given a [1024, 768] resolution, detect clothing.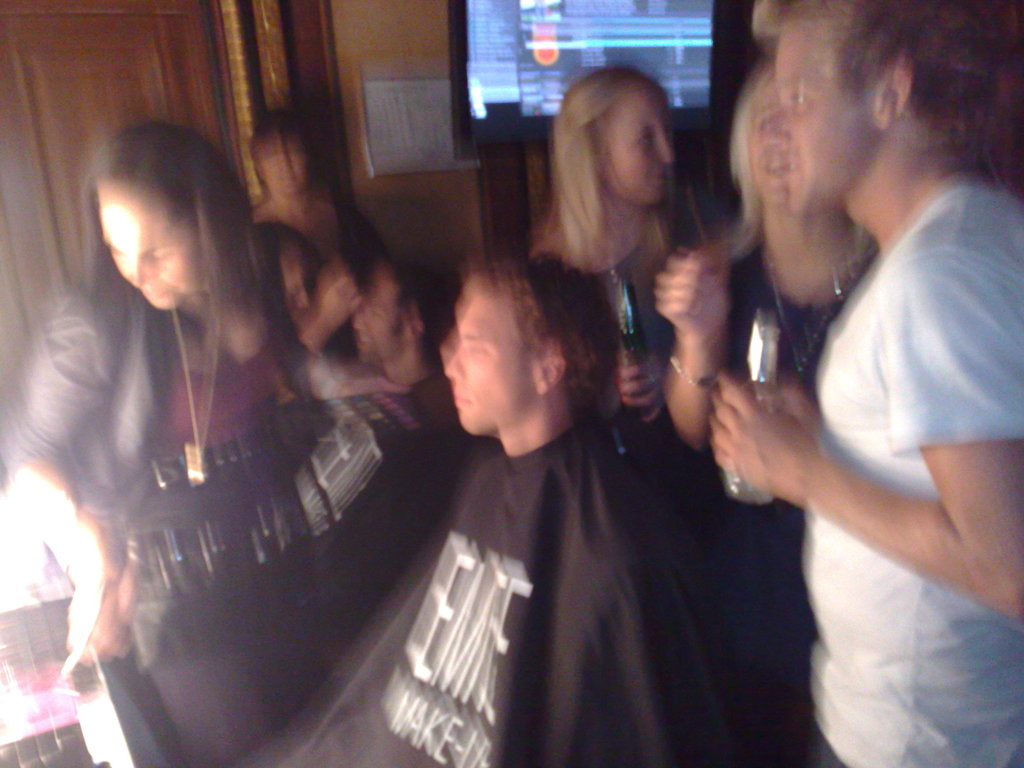
x1=0, y1=287, x2=338, y2=767.
